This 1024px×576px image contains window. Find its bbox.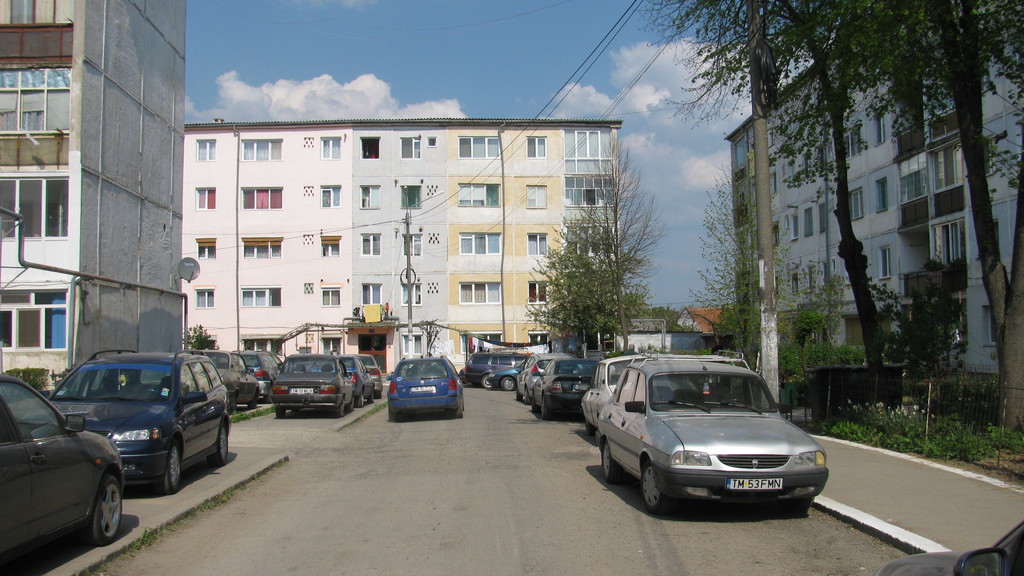
left=241, top=235, right=282, bottom=259.
